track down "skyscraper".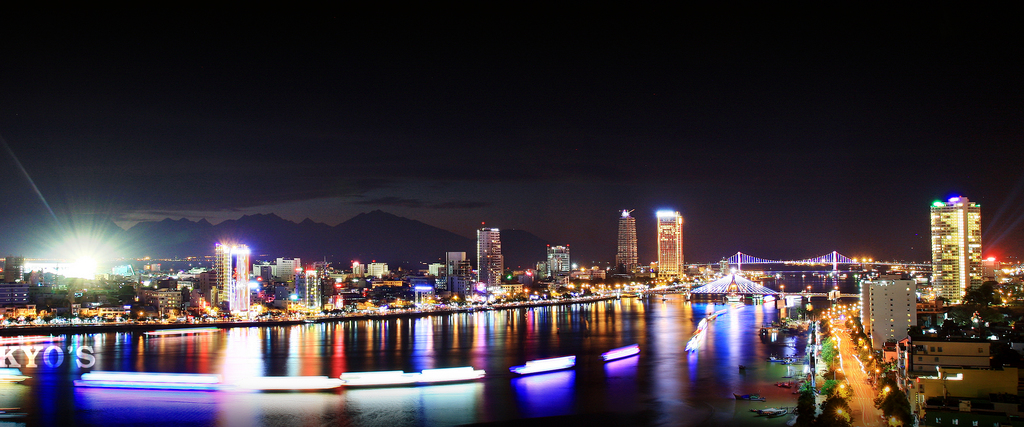
Tracked to {"x1": 457, "y1": 221, "x2": 516, "y2": 292}.
